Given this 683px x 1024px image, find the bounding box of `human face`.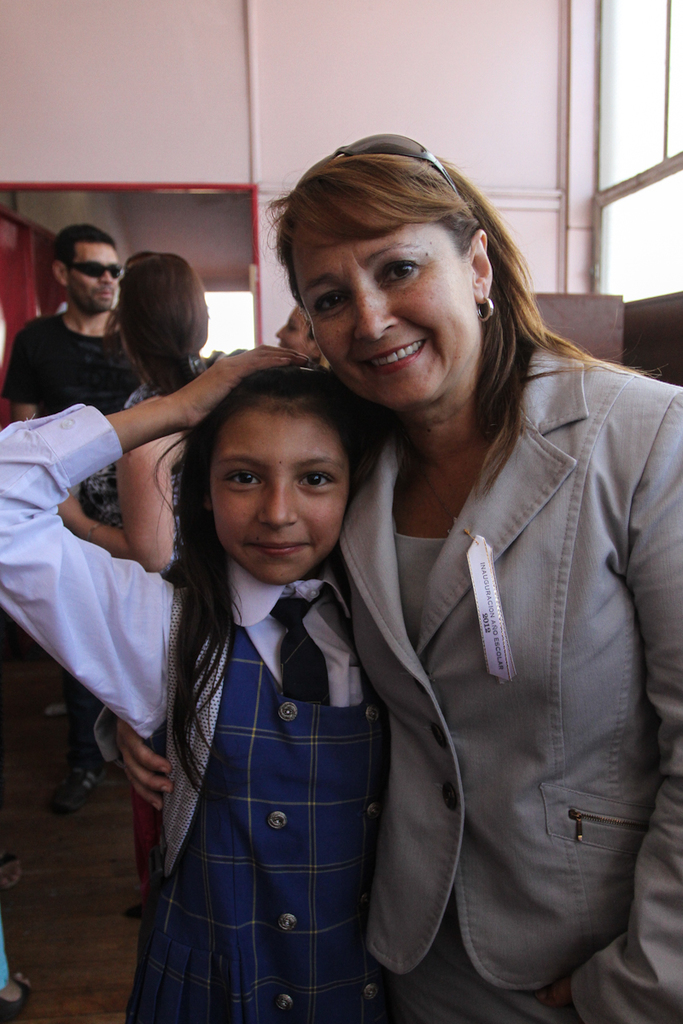
locate(71, 241, 126, 311).
